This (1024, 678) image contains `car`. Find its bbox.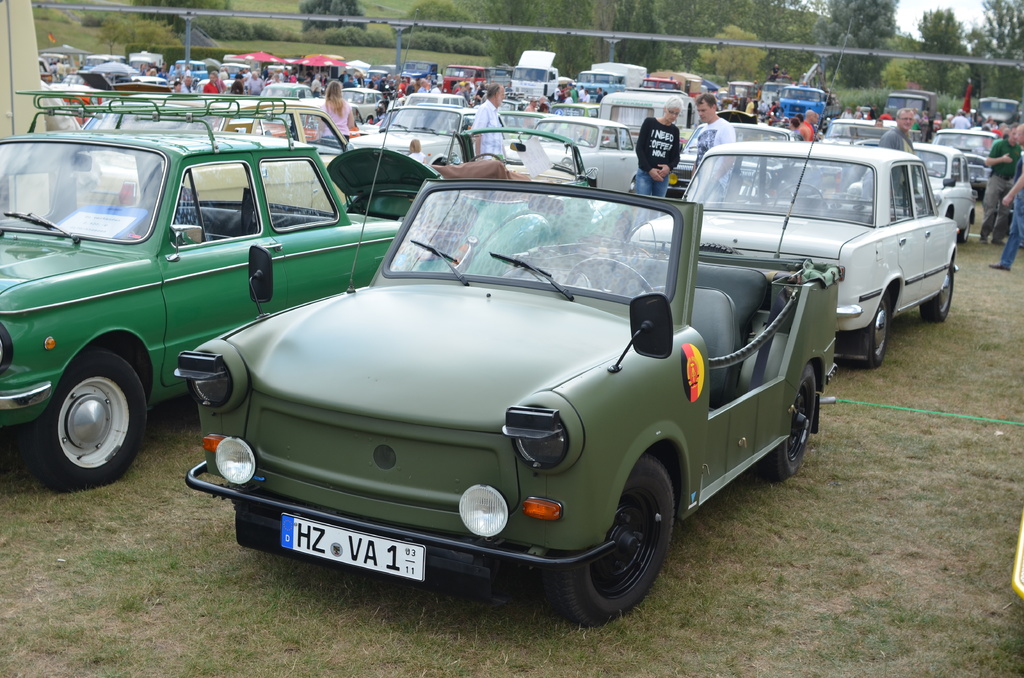
pyautogui.locateOnScreen(168, 10, 854, 633).
